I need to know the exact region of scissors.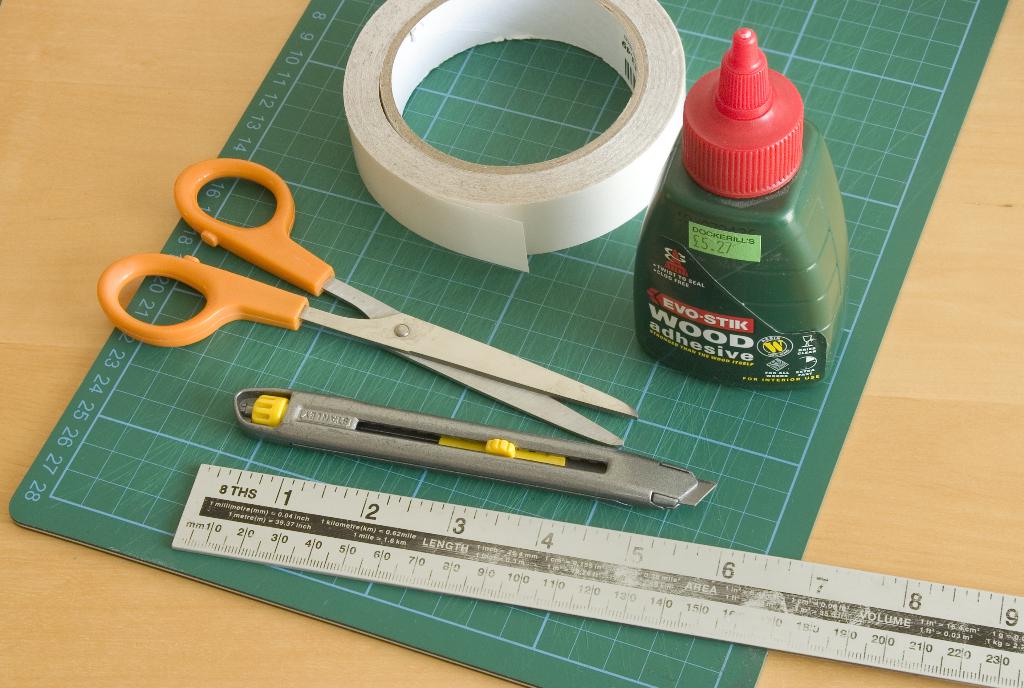
Region: (100, 155, 641, 449).
